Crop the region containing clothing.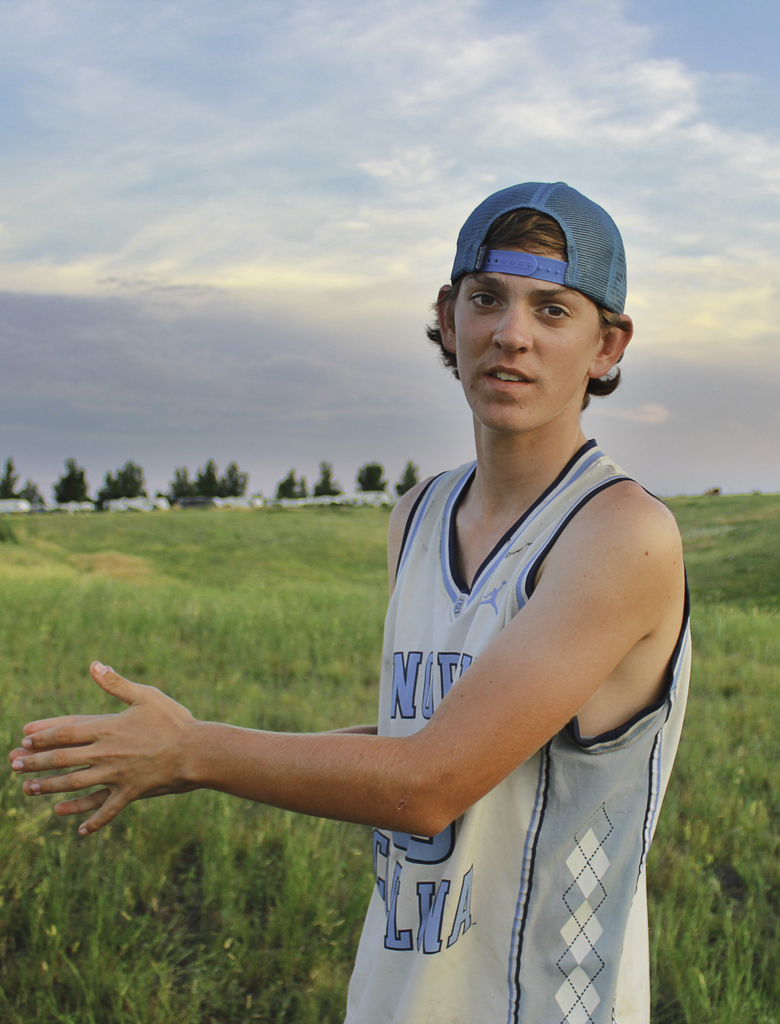
Crop region: {"x1": 341, "y1": 444, "x2": 703, "y2": 1023}.
